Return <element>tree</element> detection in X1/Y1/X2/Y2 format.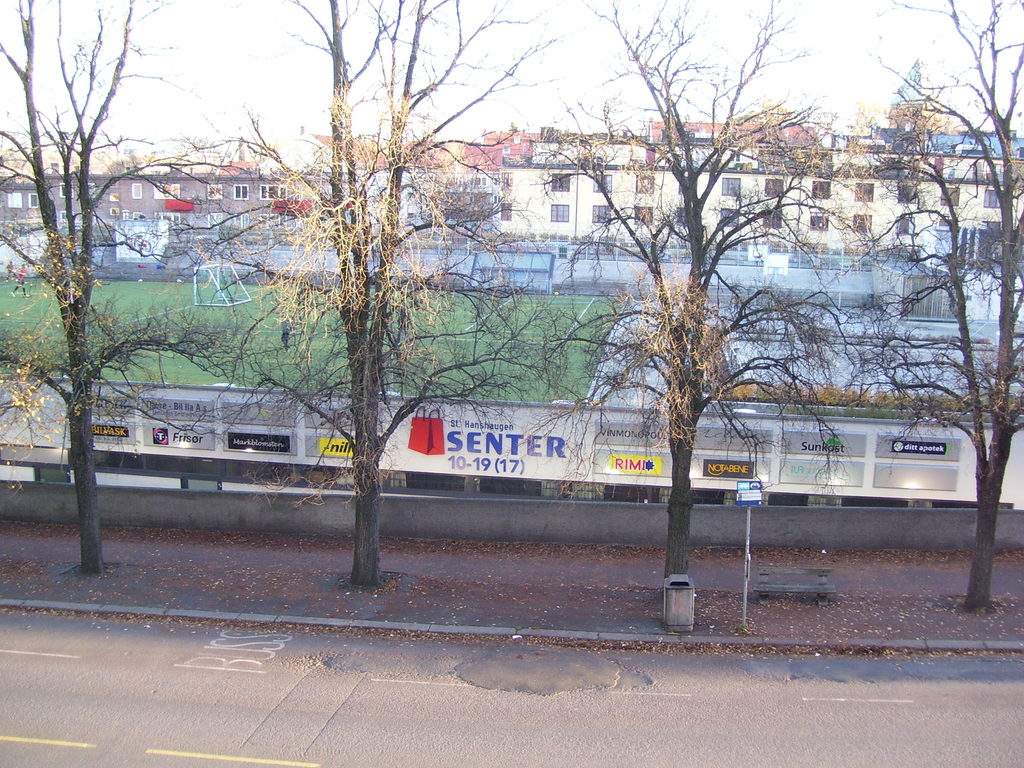
838/0/1023/607.
